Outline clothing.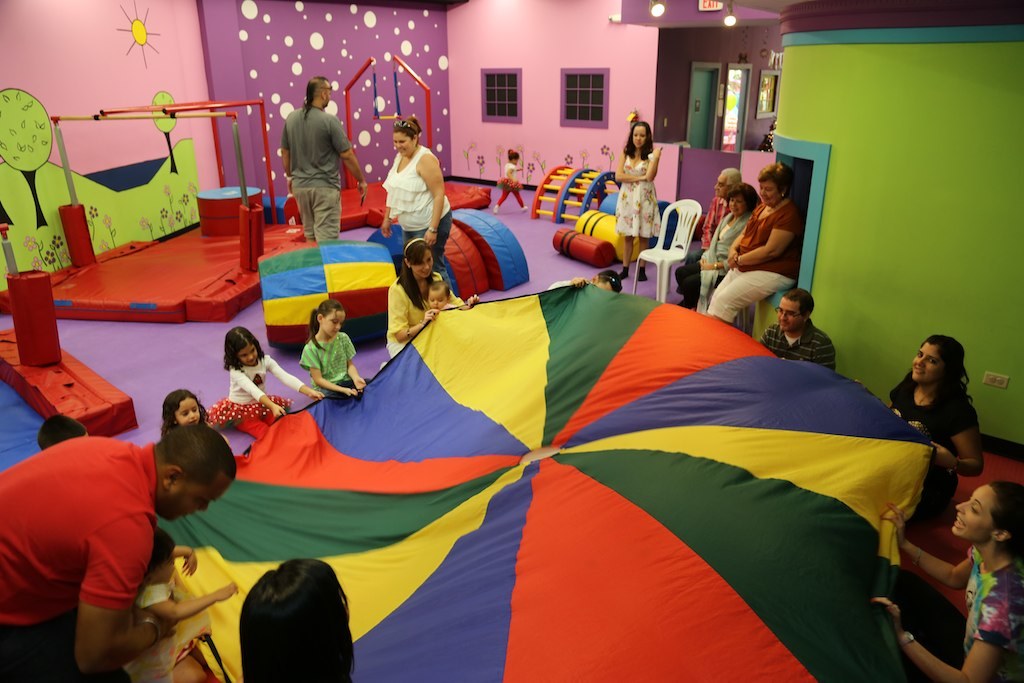
Outline: x1=6, y1=422, x2=178, y2=653.
